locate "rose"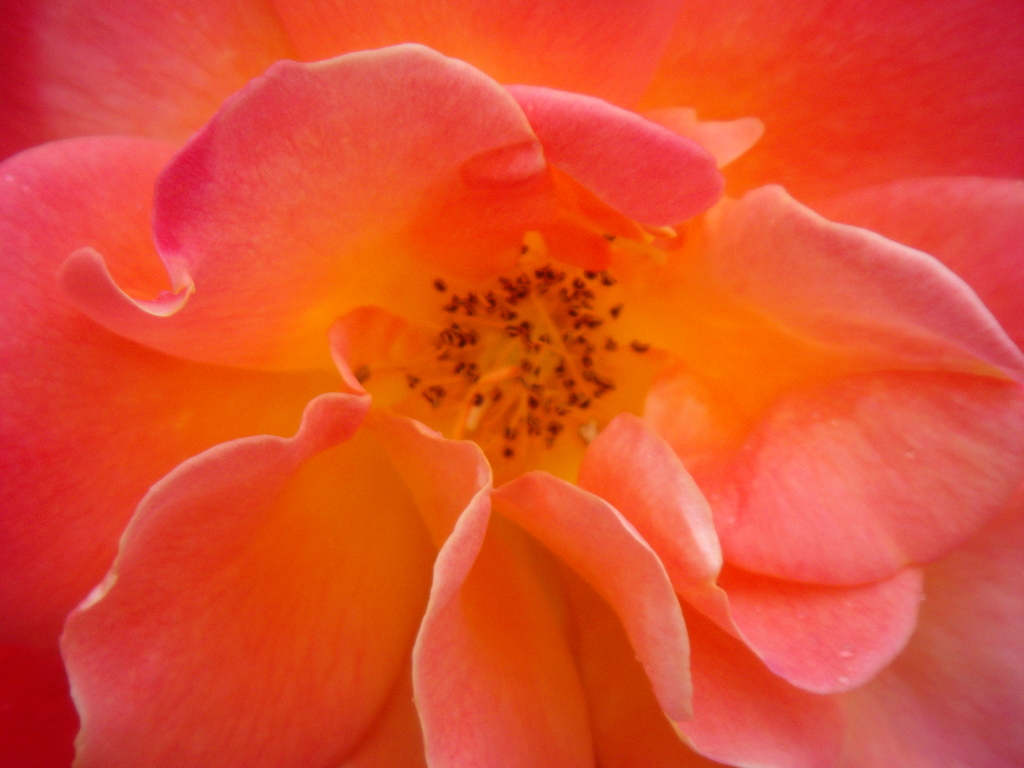
[0, 0, 1021, 767]
